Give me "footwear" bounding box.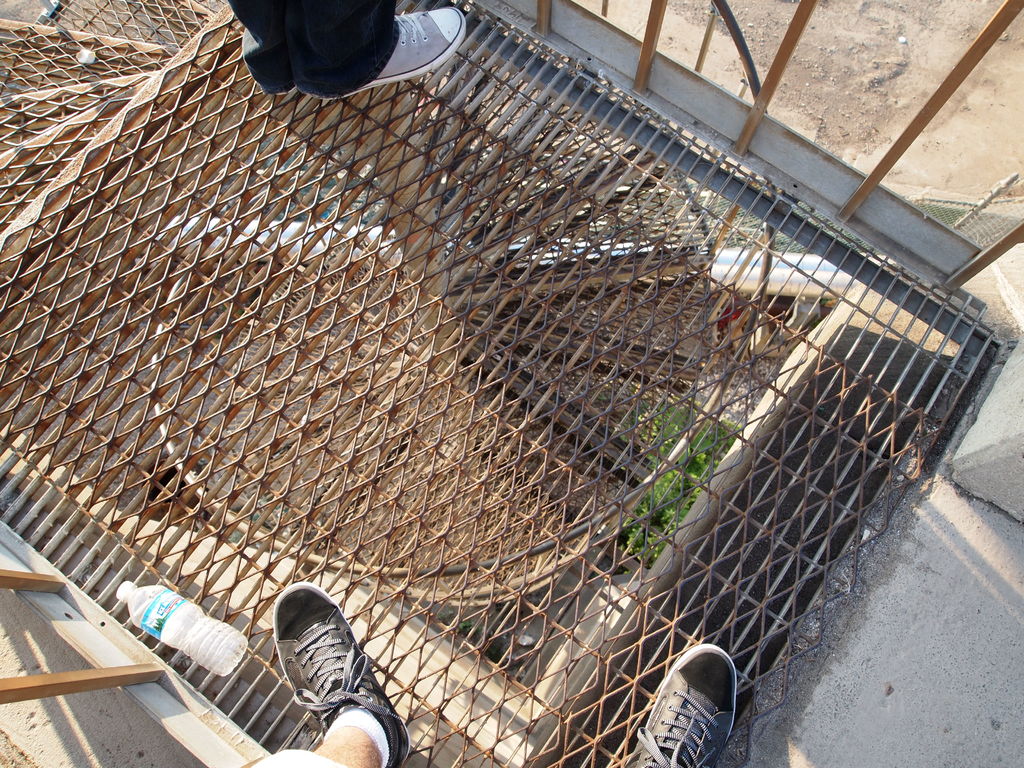
(245, 584, 393, 765).
